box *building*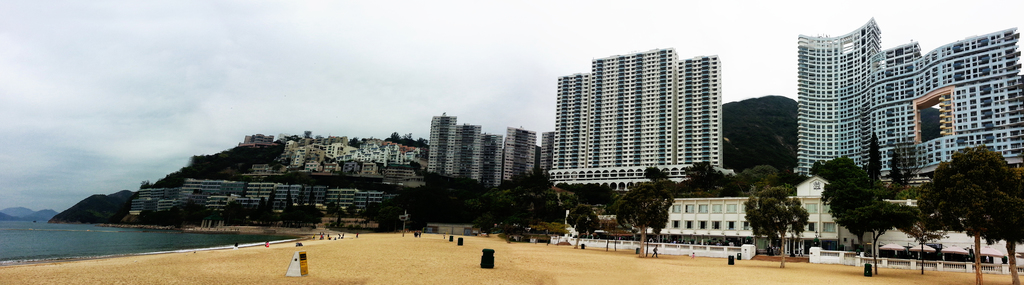
543, 47, 733, 191
